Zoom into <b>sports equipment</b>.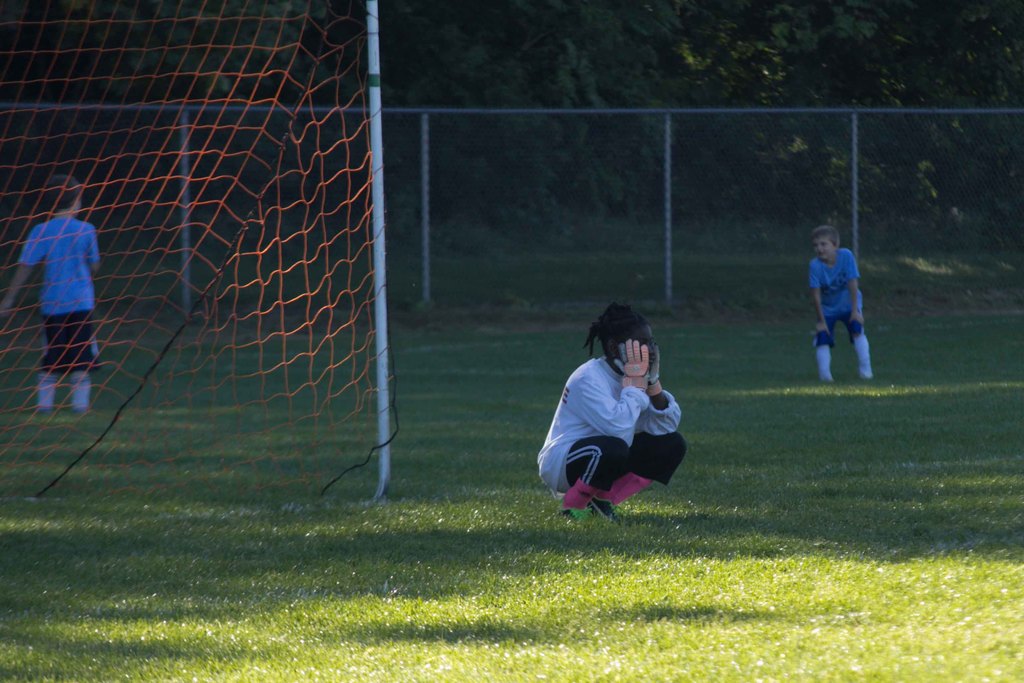
Zoom target: <bbox>609, 341, 650, 391</bbox>.
